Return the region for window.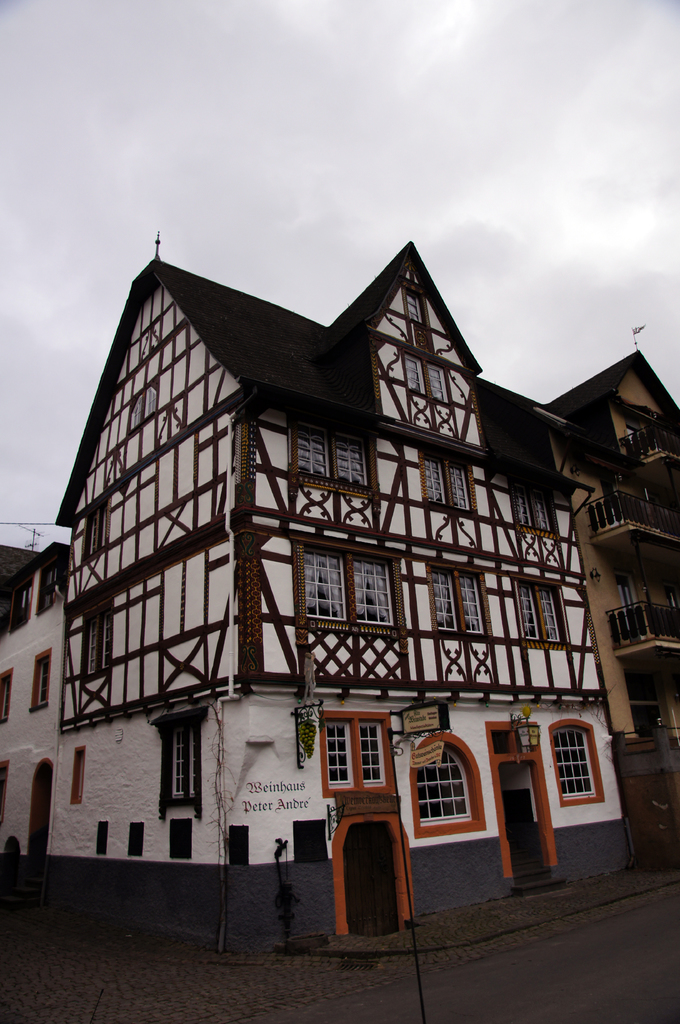
[415,454,477,522].
